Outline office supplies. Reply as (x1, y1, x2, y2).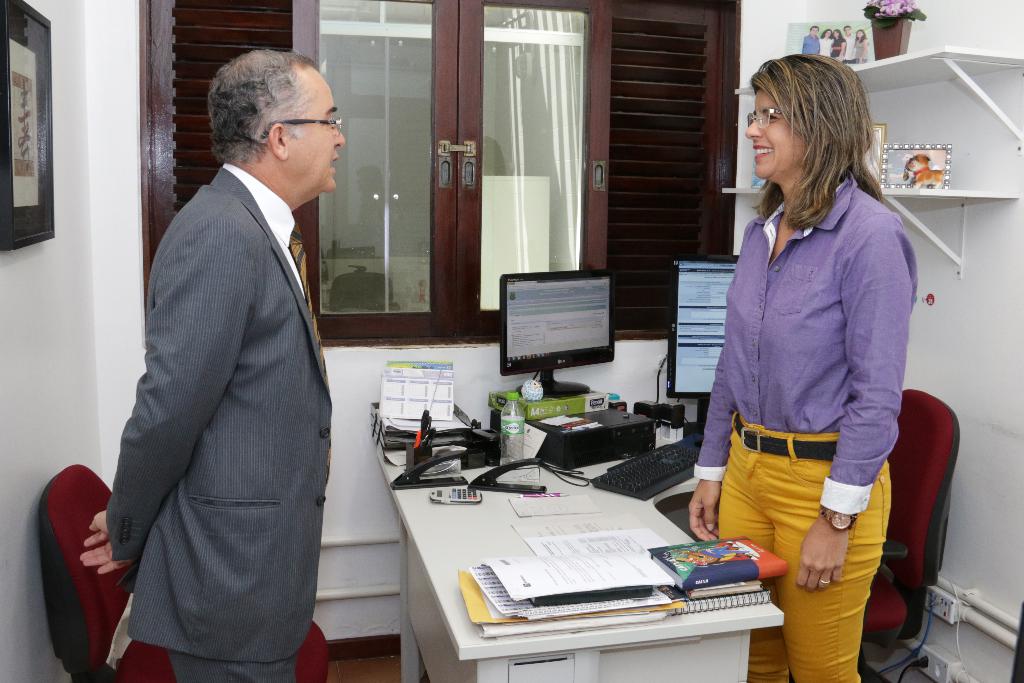
(454, 540, 656, 632).
